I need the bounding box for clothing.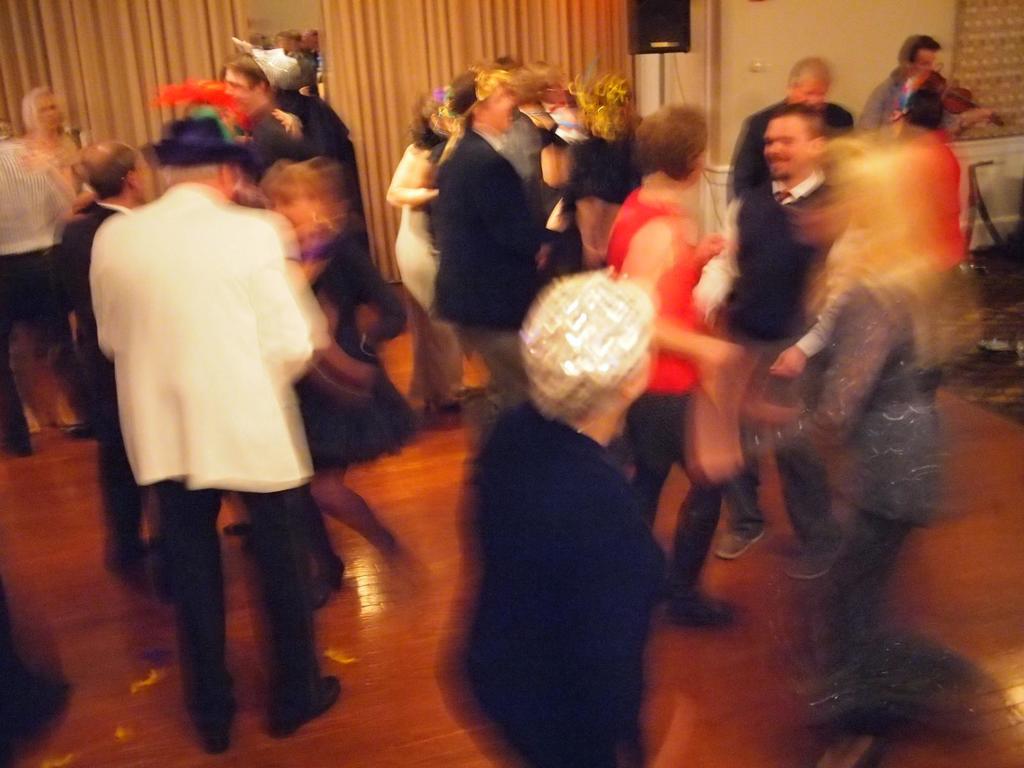
Here it is: {"x1": 433, "y1": 392, "x2": 733, "y2": 767}.
